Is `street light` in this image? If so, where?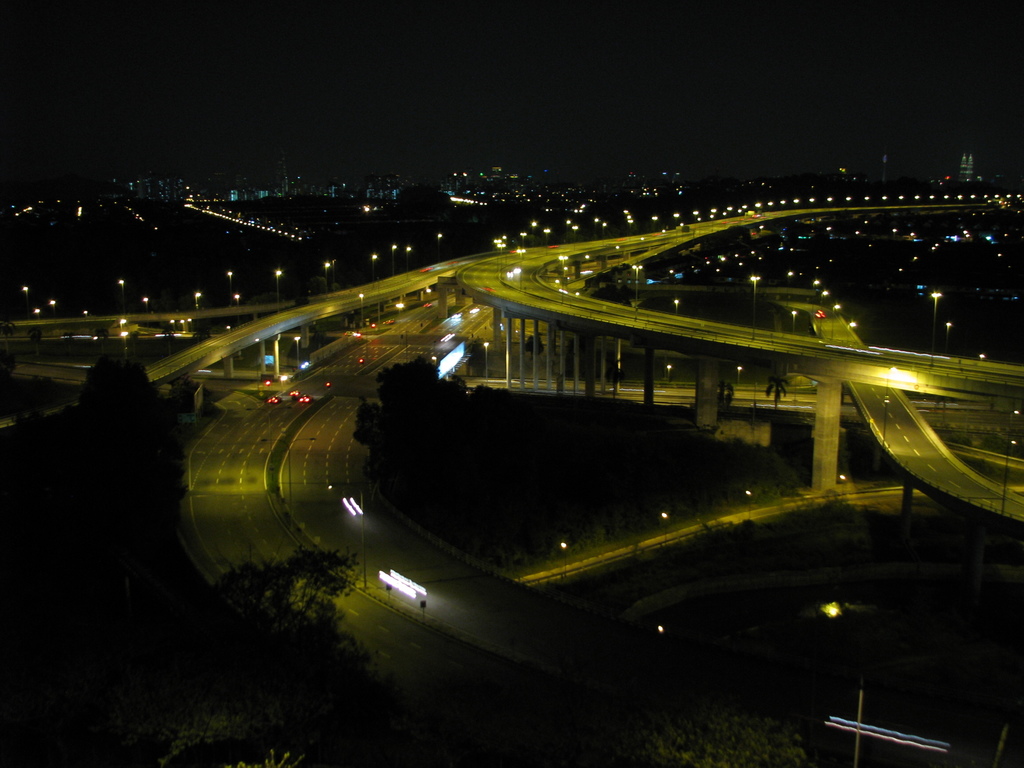
Yes, at 832,306,842,337.
